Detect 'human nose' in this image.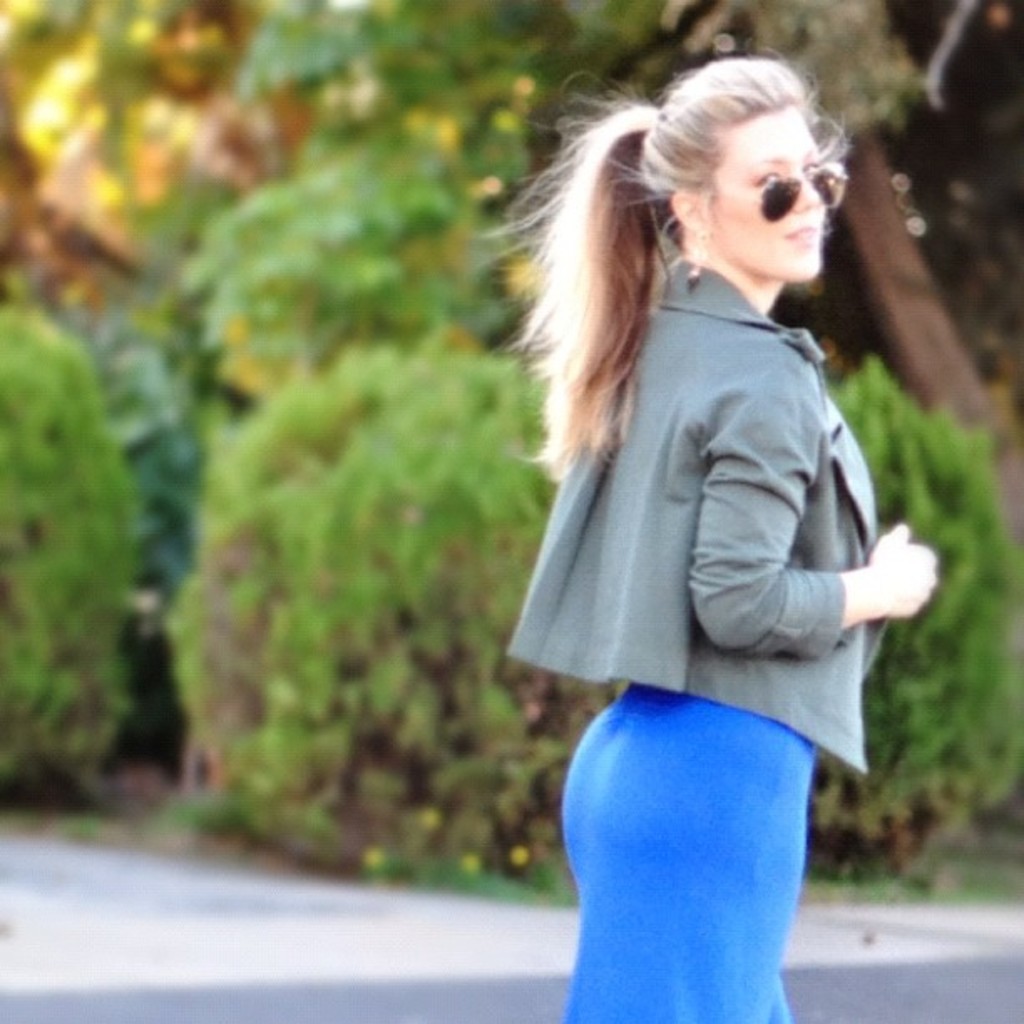
Detection: [785,162,820,209].
